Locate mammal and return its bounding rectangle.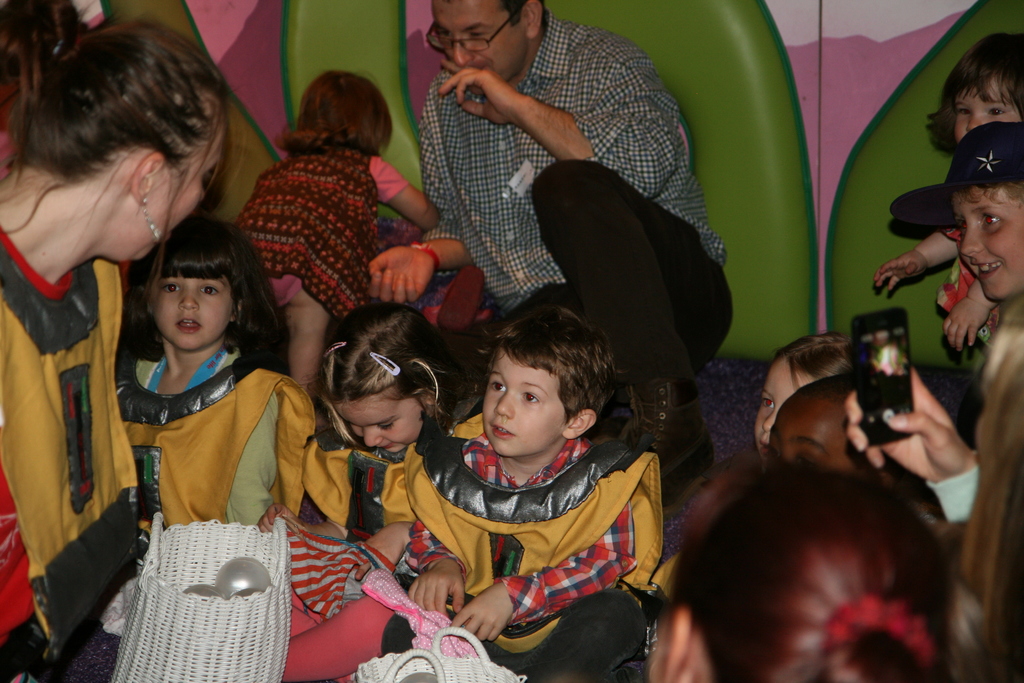
locate(260, 294, 474, 682).
